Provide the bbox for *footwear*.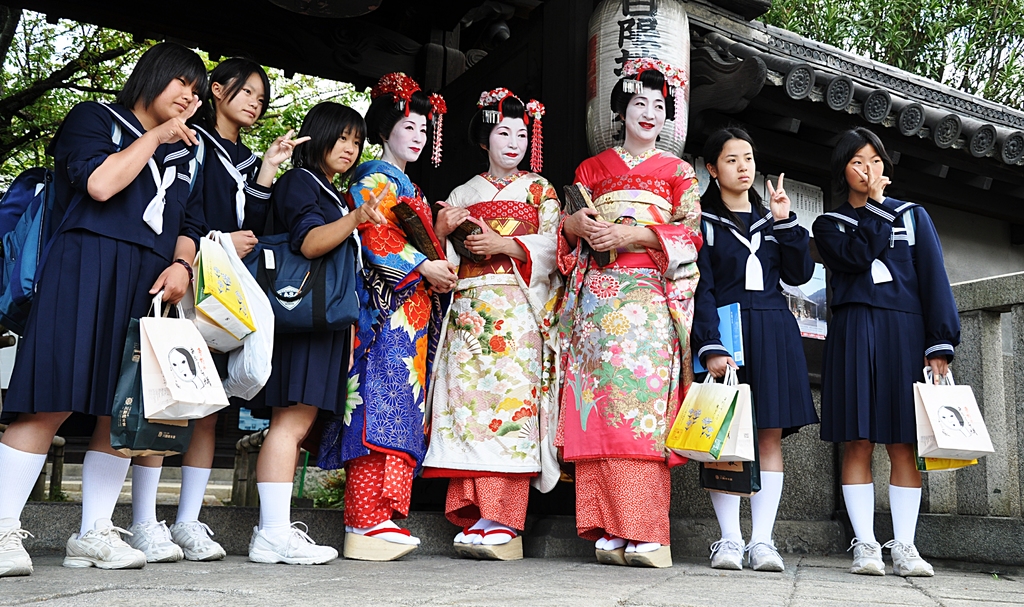
bbox=(61, 515, 146, 569).
